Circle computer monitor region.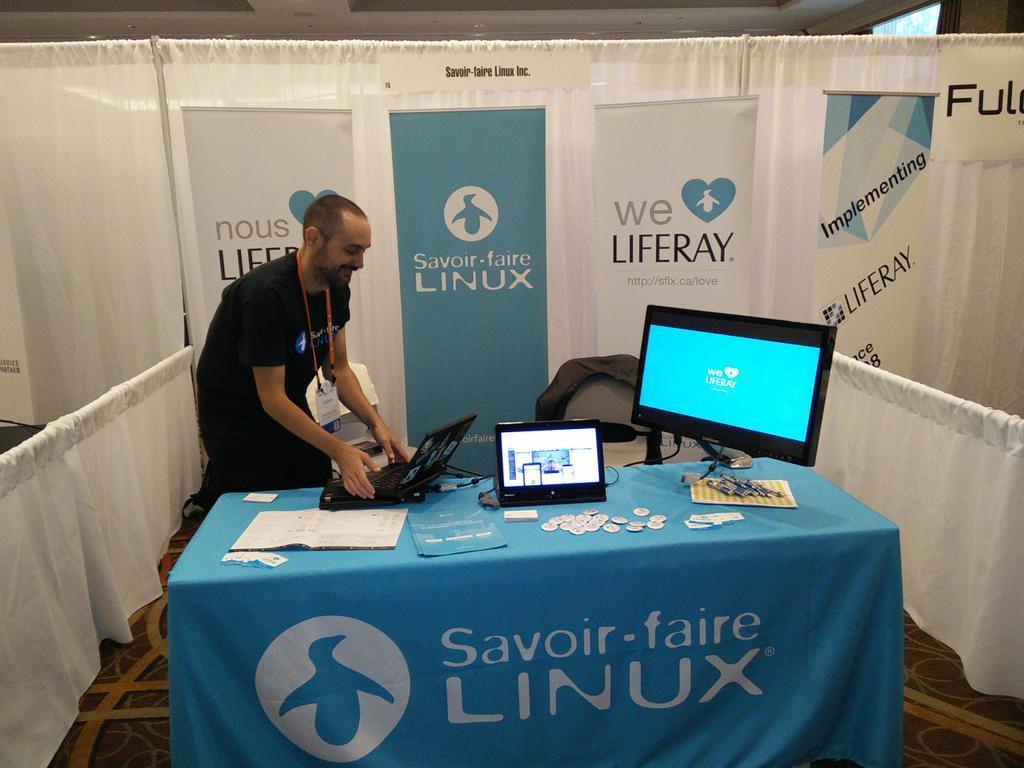
Region: <box>627,310,832,472</box>.
